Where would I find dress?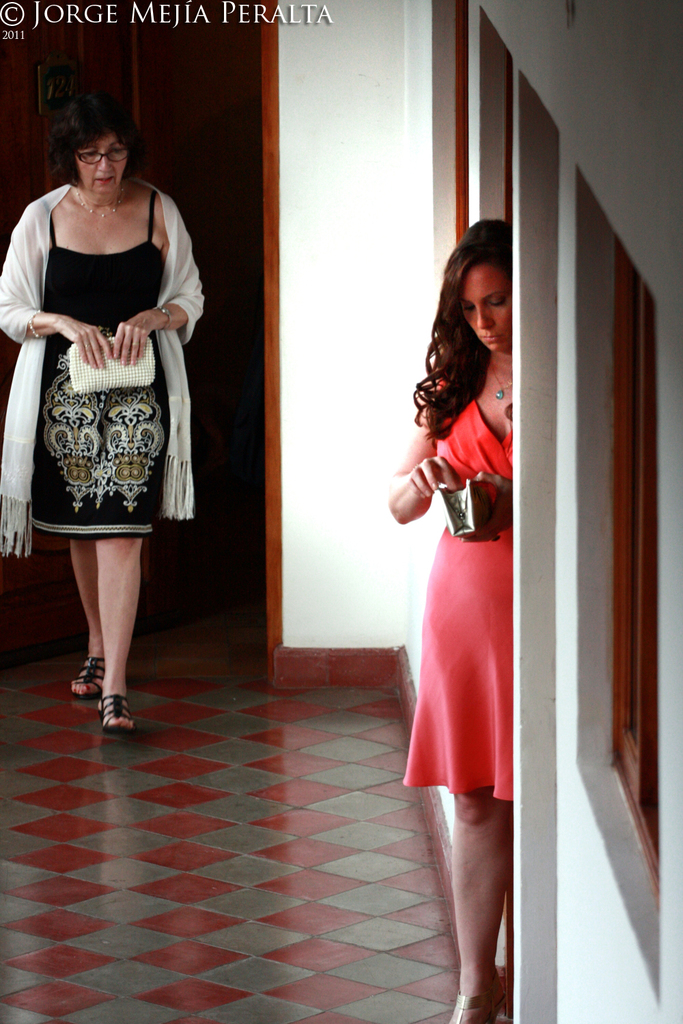
At <region>404, 382, 516, 800</region>.
